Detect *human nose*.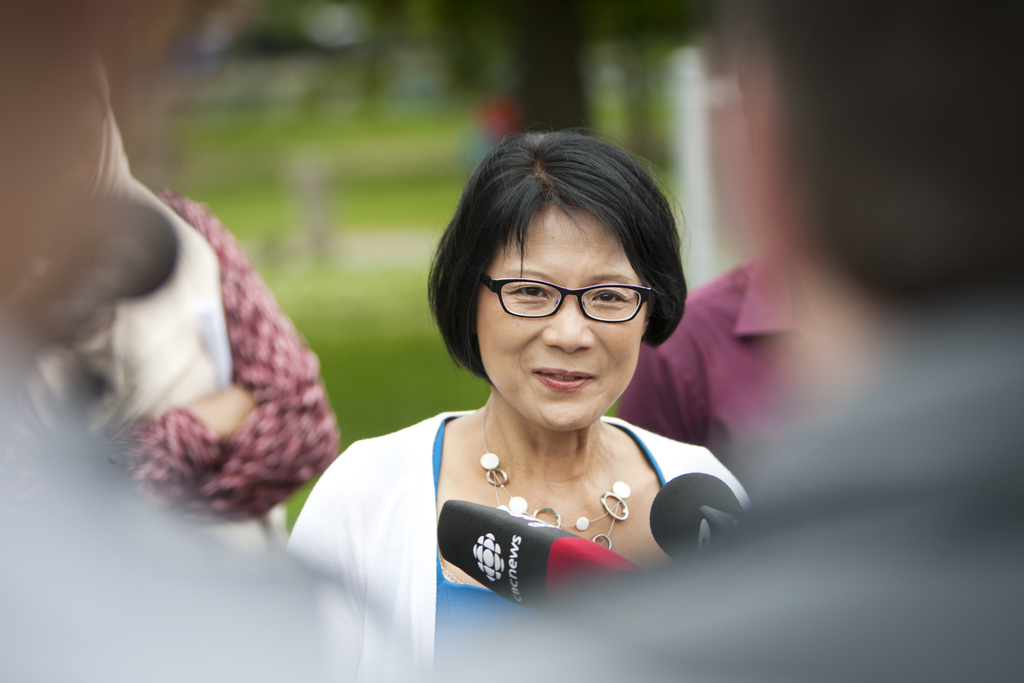
Detected at left=543, top=295, right=604, bottom=353.
